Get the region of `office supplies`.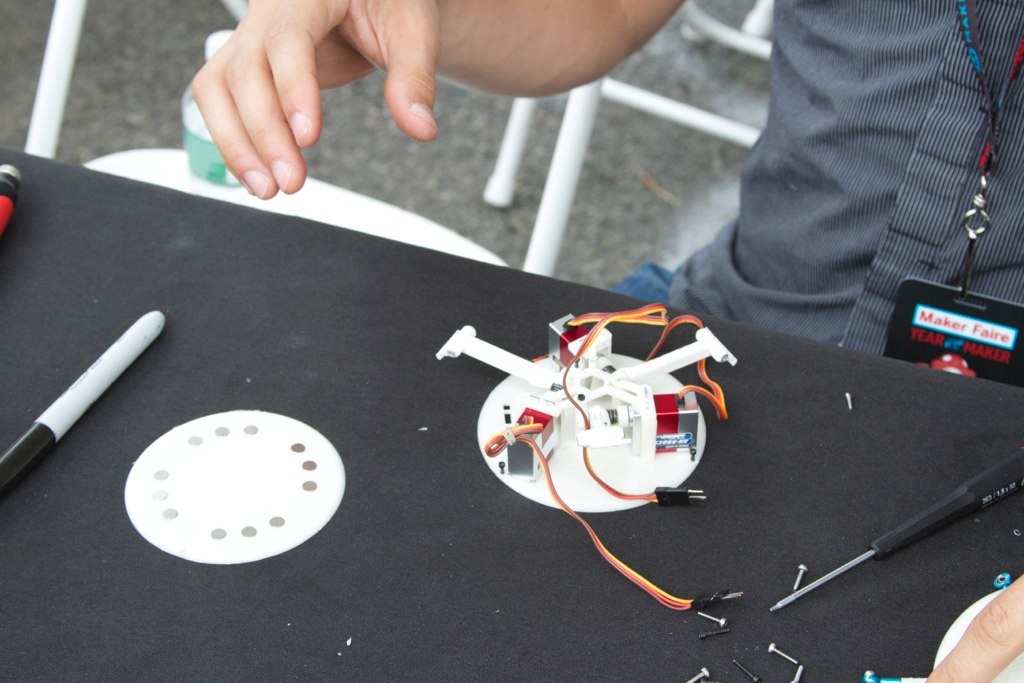
l=766, t=635, r=798, b=663.
